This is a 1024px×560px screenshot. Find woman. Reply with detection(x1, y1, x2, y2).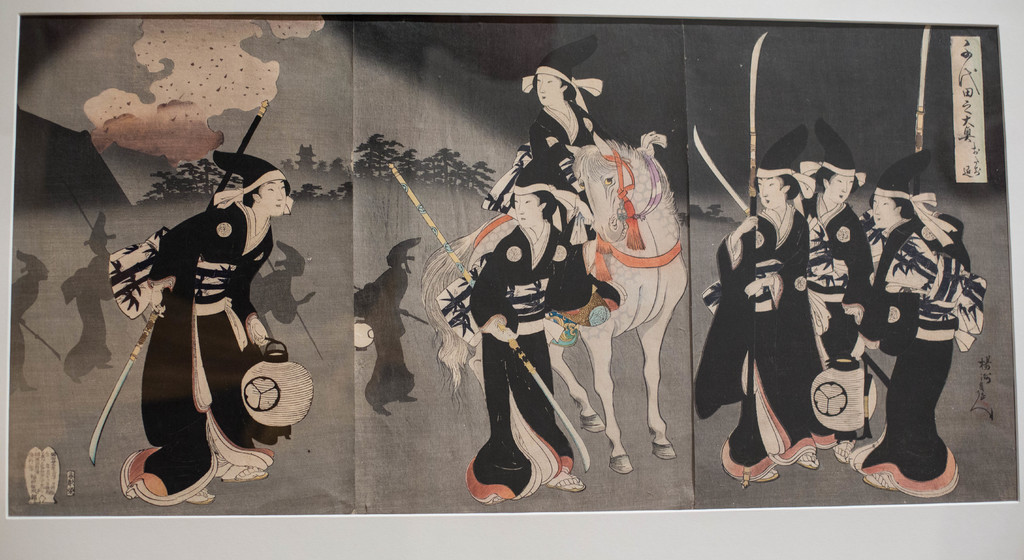
detection(101, 150, 307, 508).
